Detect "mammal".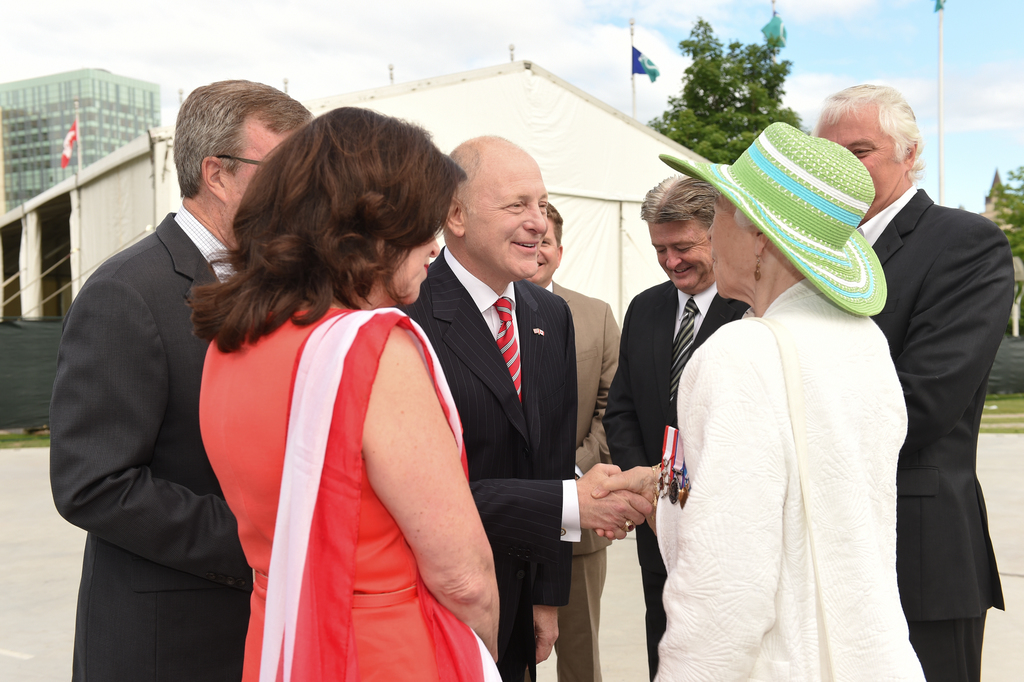
Detected at [598, 173, 753, 681].
